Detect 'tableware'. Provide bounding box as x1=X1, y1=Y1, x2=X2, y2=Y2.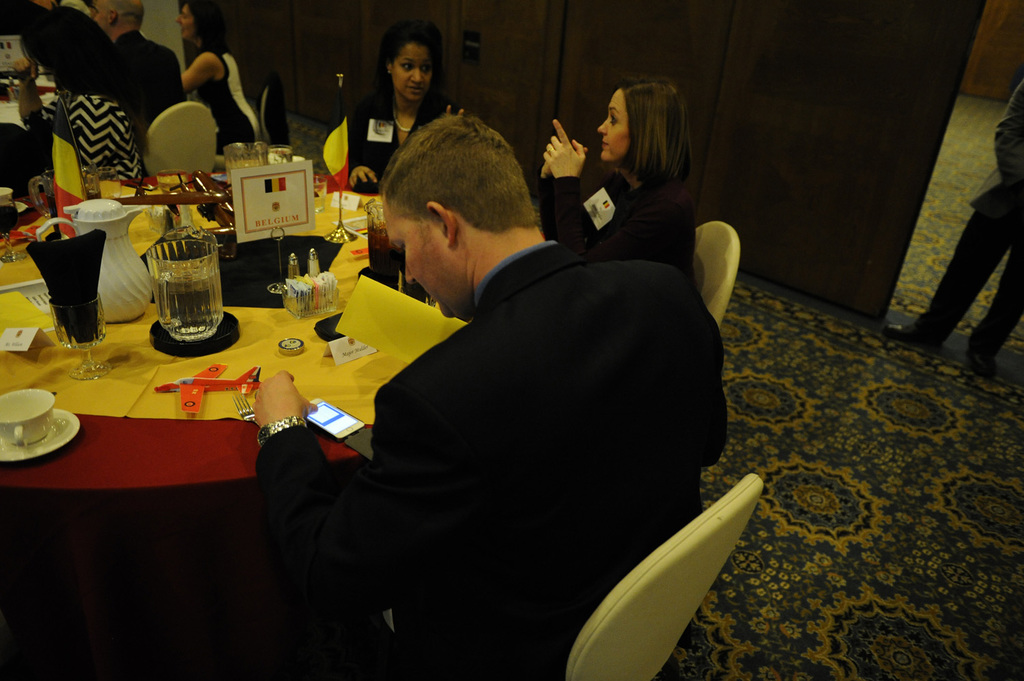
x1=146, y1=230, x2=227, y2=340.
